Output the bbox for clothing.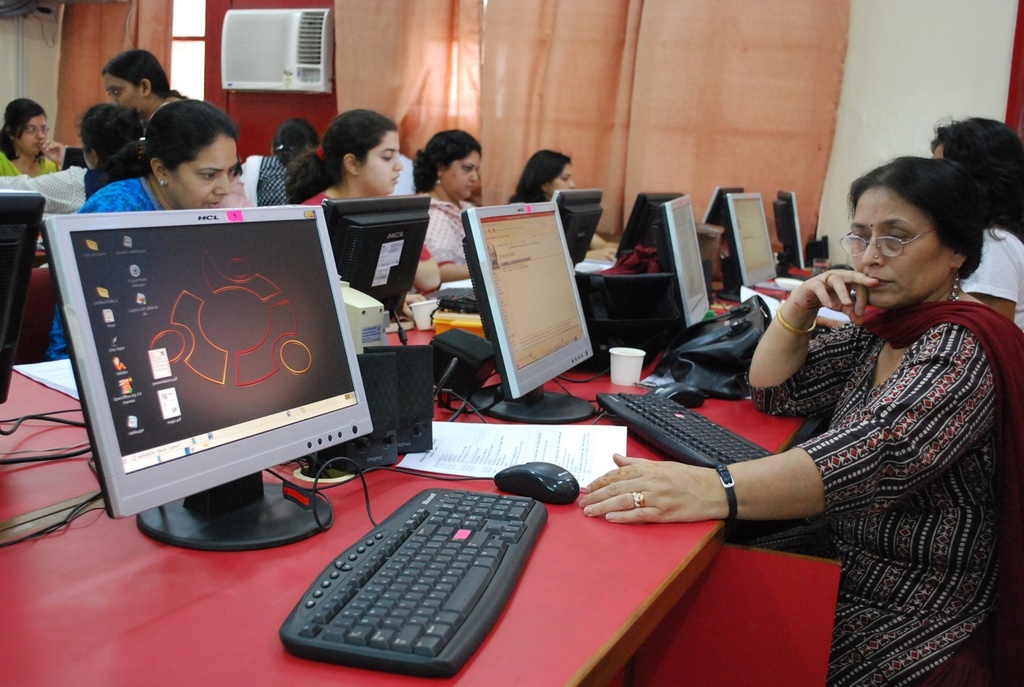
<box>298,180,433,296</box>.
